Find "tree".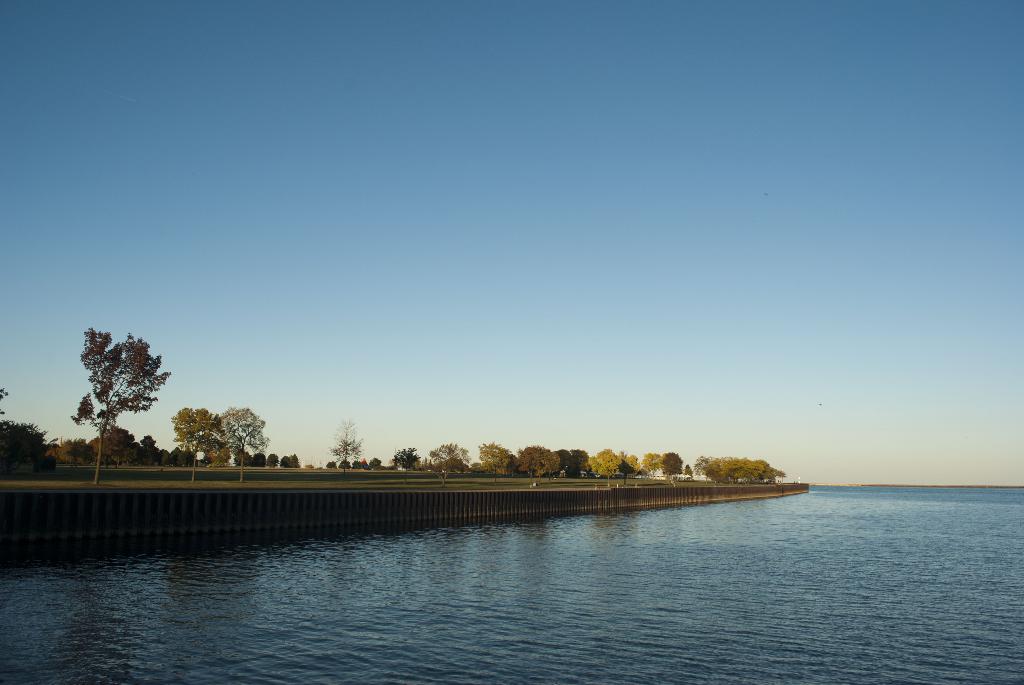
(left=282, top=455, right=300, bottom=471).
